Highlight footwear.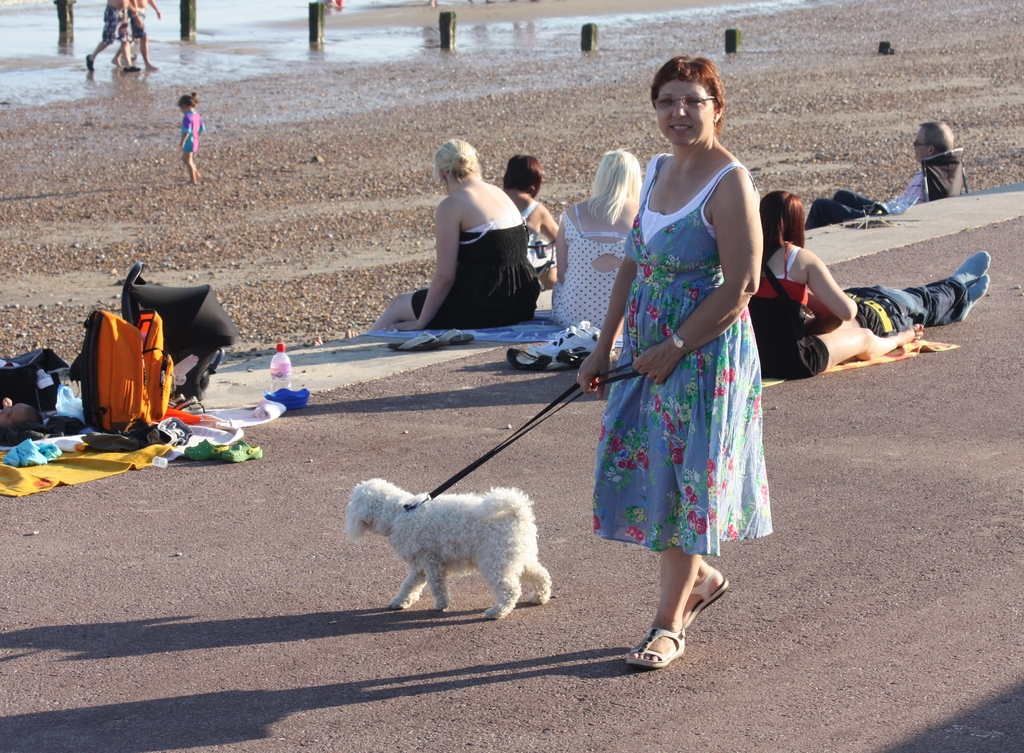
Highlighted region: (629,585,717,679).
